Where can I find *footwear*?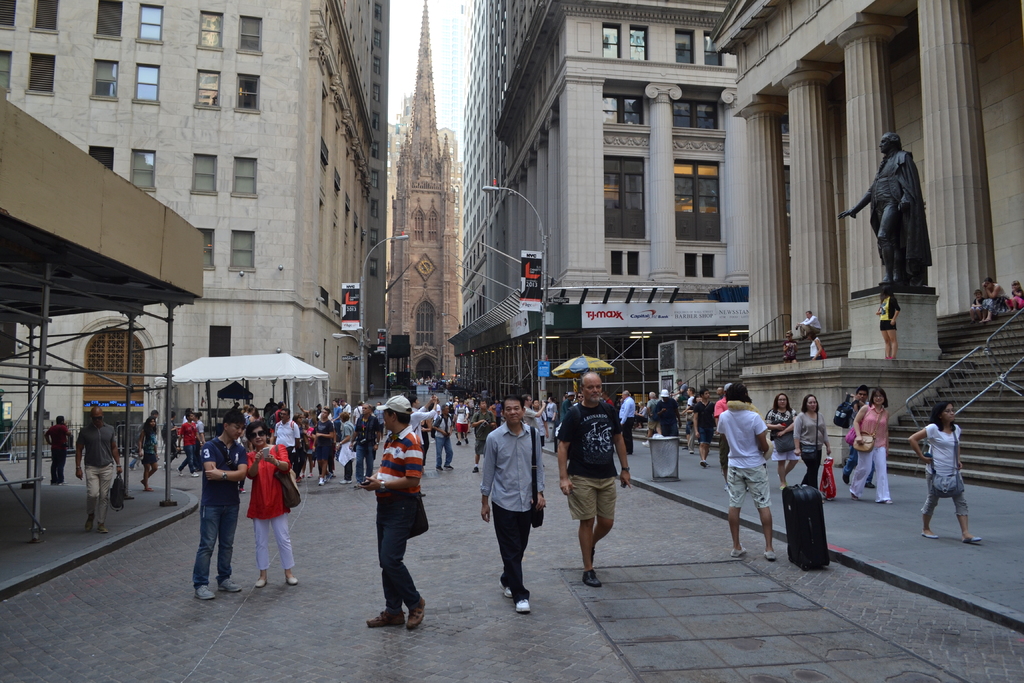
You can find it at <bbox>732, 543, 748, 559</bbox>.
